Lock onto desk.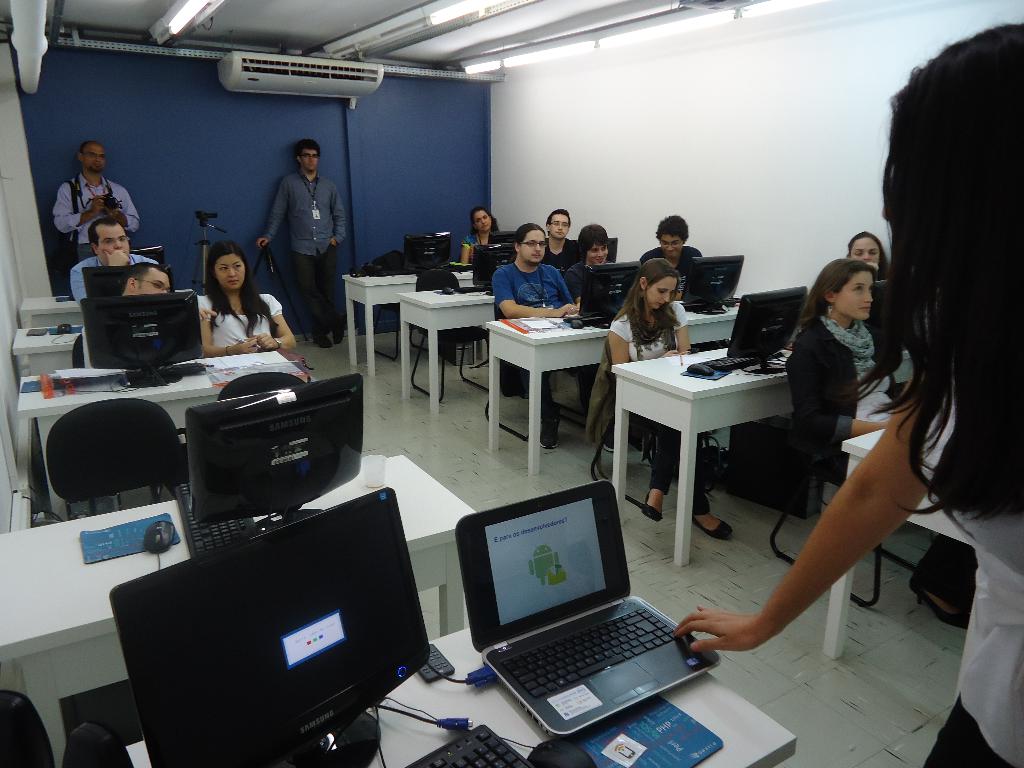
Locked: crop(607, 339, 798, 569).
